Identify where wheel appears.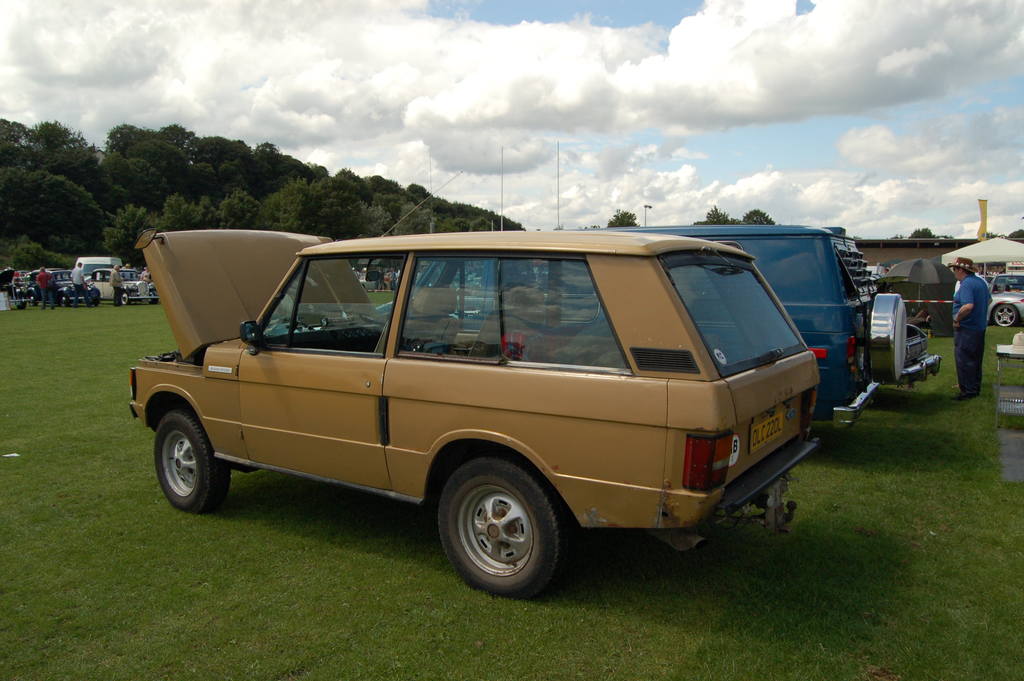
Appears at x1=428 y1=470 x2=577 y2=593.
